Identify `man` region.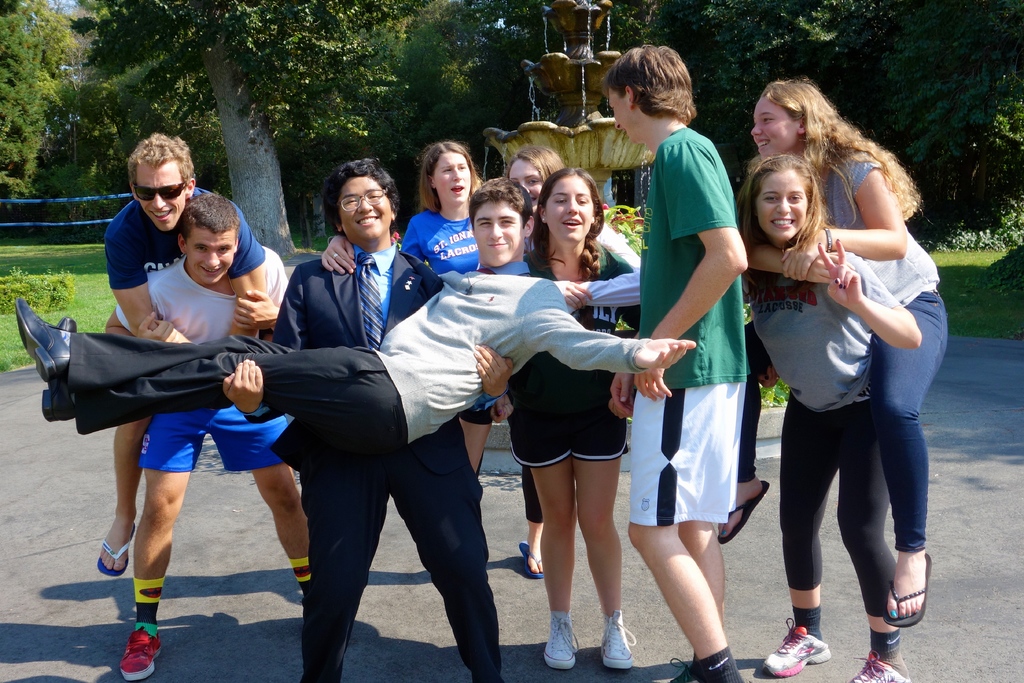
Region: 223:163:513:682.
